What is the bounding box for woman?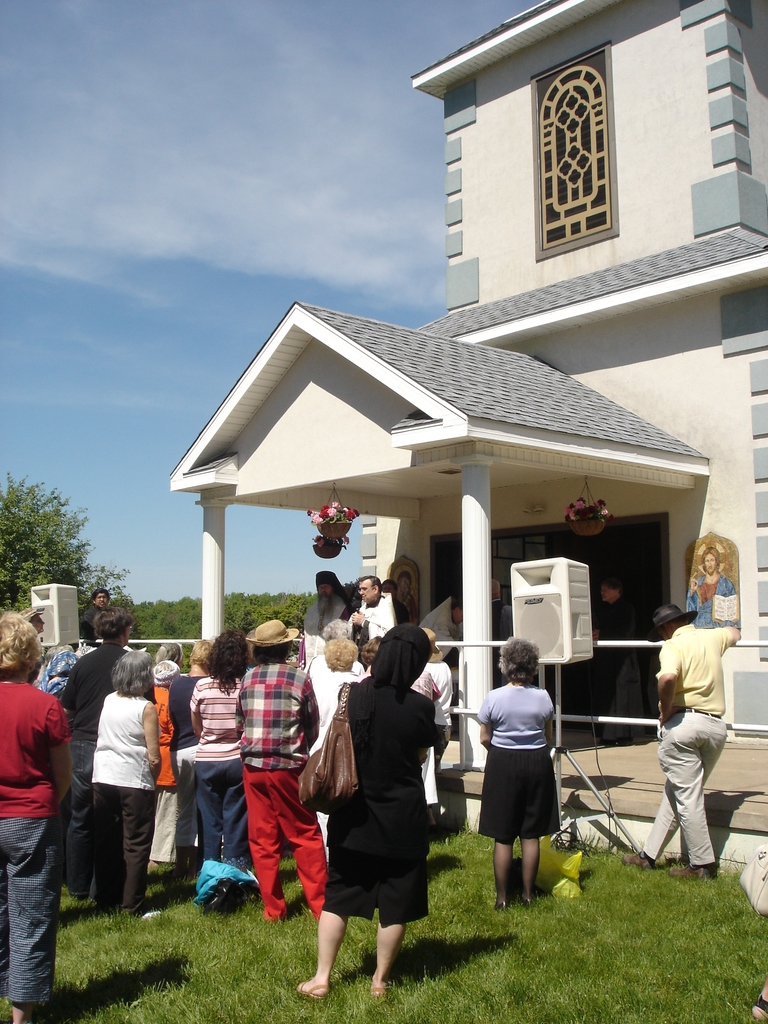
<region>0, 608, 72, 1023</region>.
